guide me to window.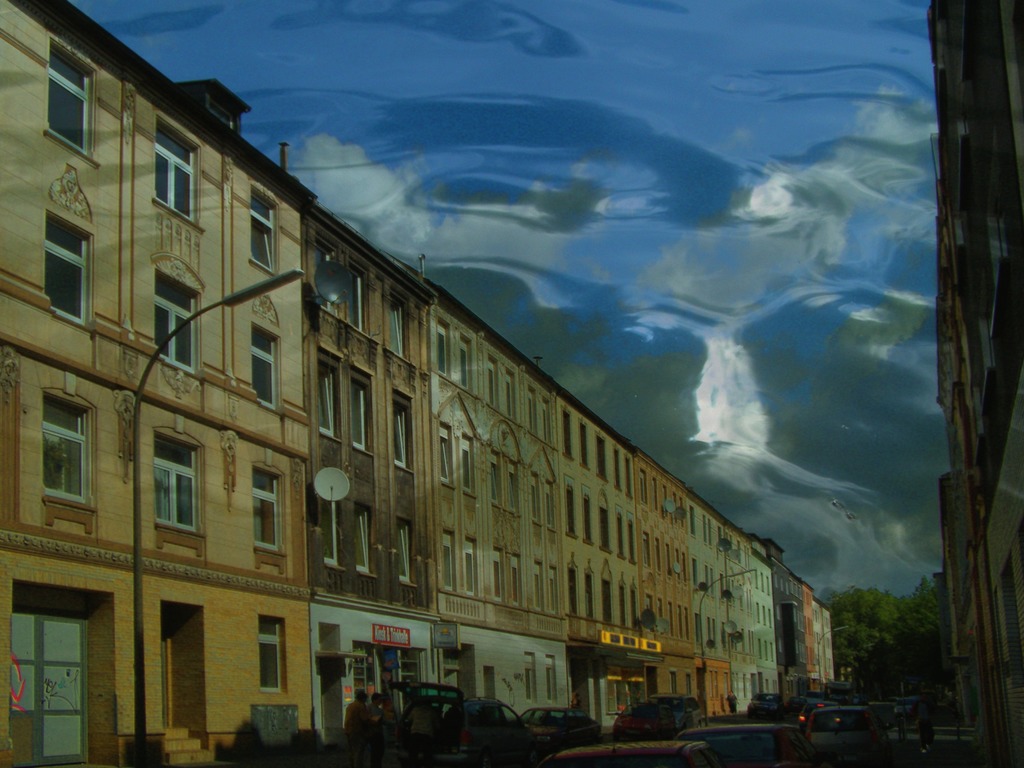
Guidance: BBox(392, 288, 413, 365).
